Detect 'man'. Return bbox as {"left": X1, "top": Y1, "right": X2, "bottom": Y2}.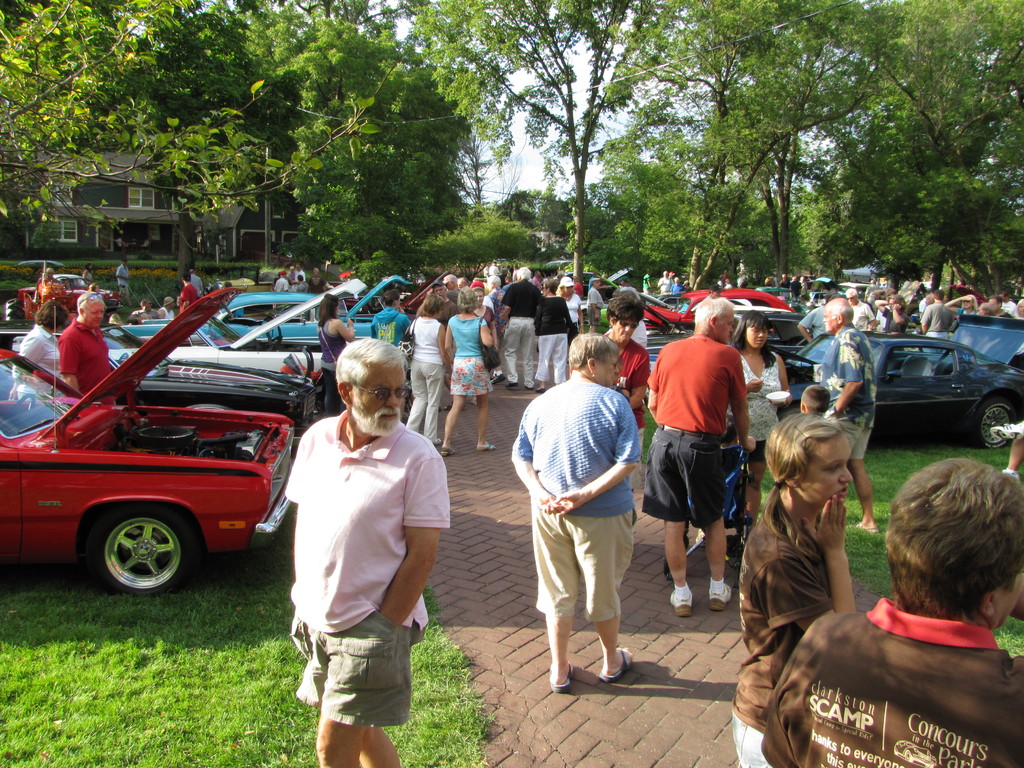
{"left": 116, "top": 254, "right": 137, "bottom": 294}.
